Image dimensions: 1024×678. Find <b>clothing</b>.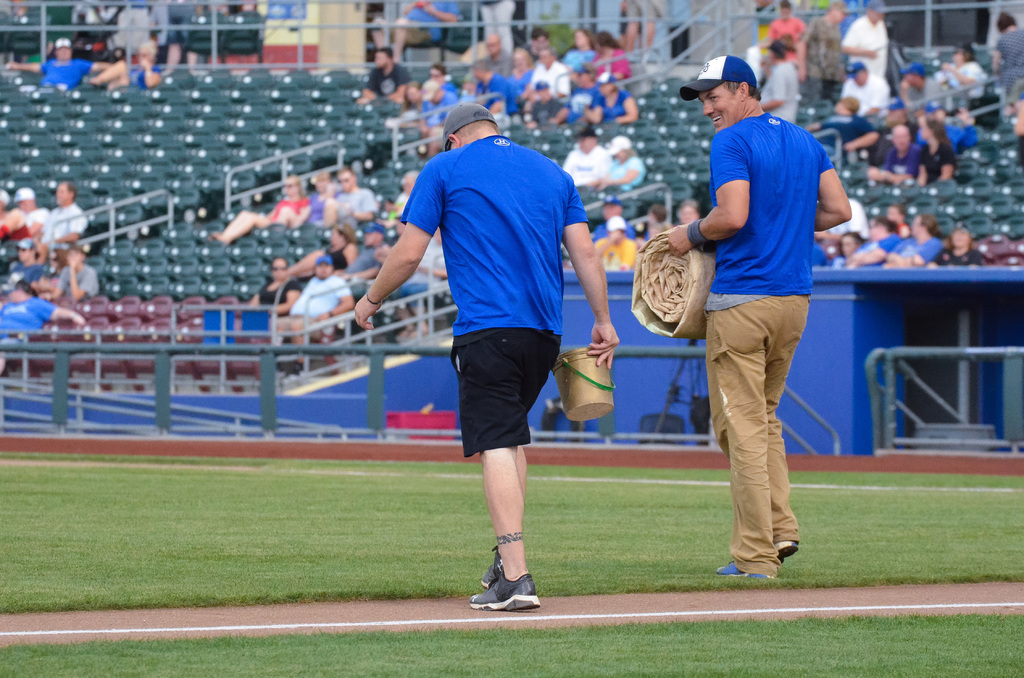
bbox=(561, 141, 615, 184).
